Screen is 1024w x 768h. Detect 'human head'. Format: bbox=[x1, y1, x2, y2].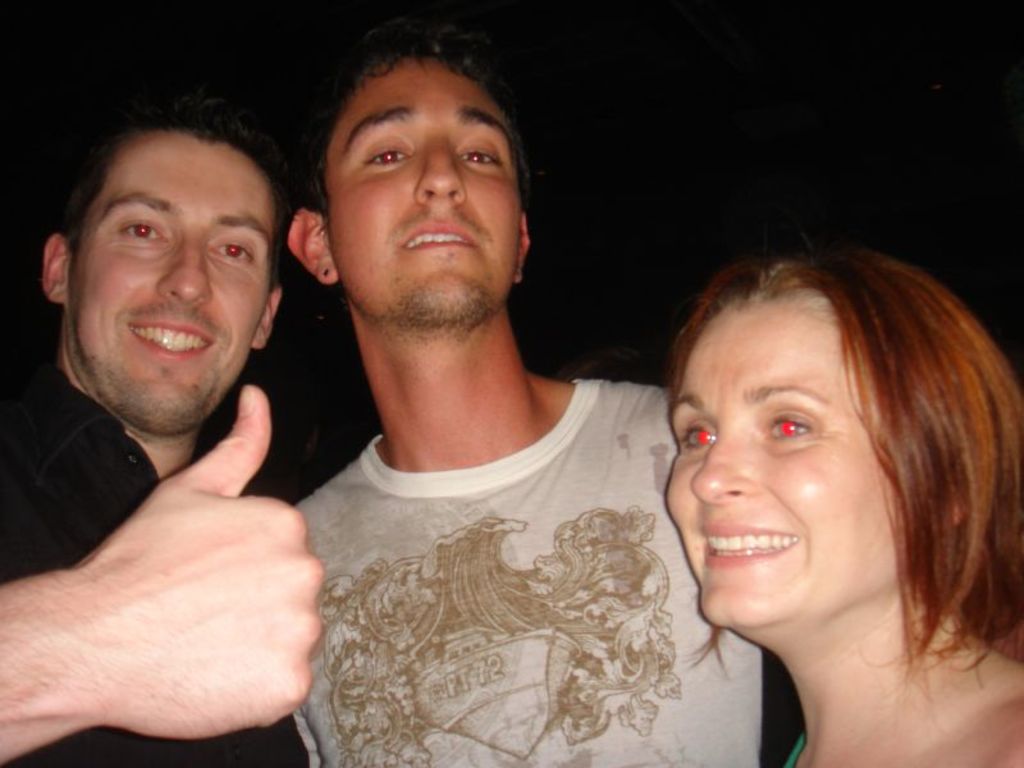
bbox=[659, 243, 983, 645].
